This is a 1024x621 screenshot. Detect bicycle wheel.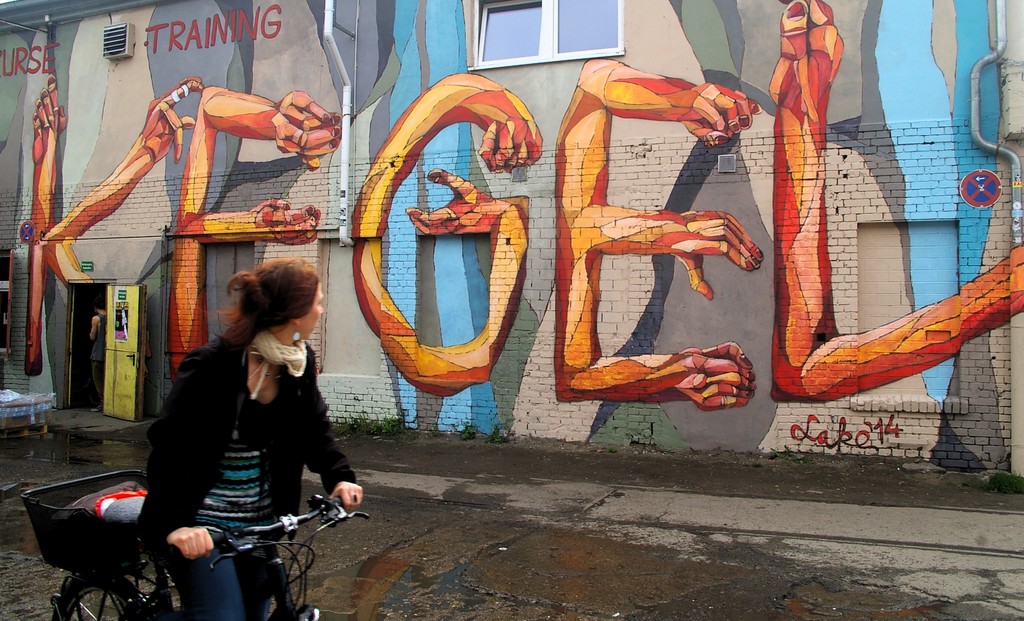
(51,578,148,620).
